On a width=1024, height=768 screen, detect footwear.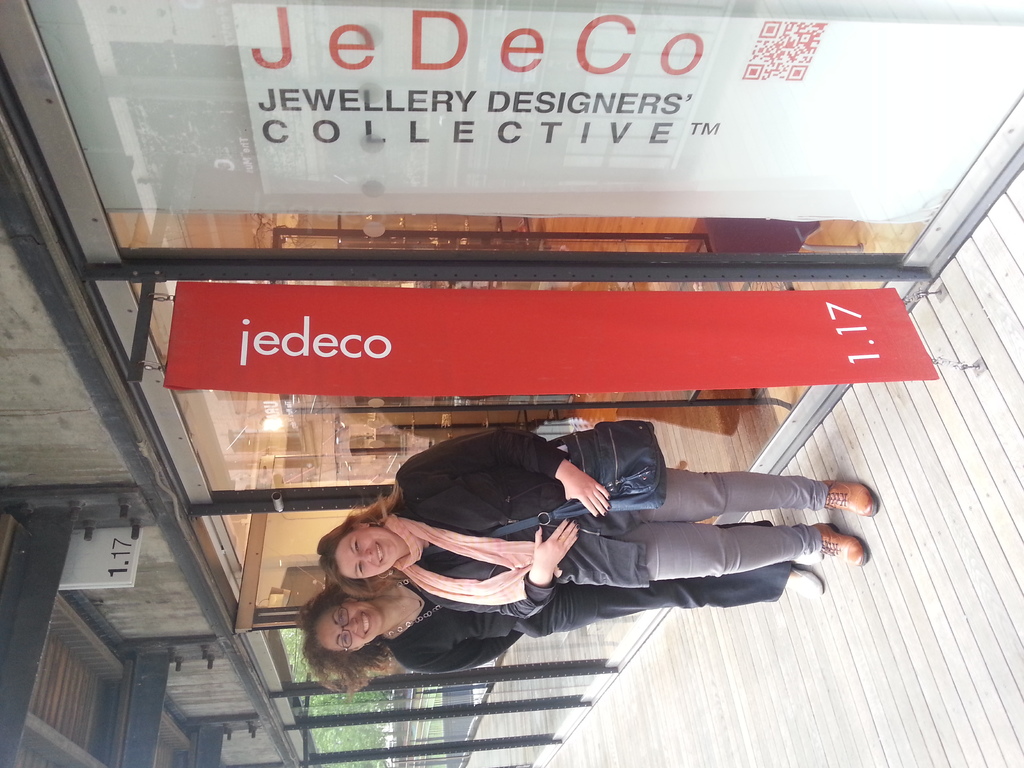
<region>806, 475, 888, 556</region>.
